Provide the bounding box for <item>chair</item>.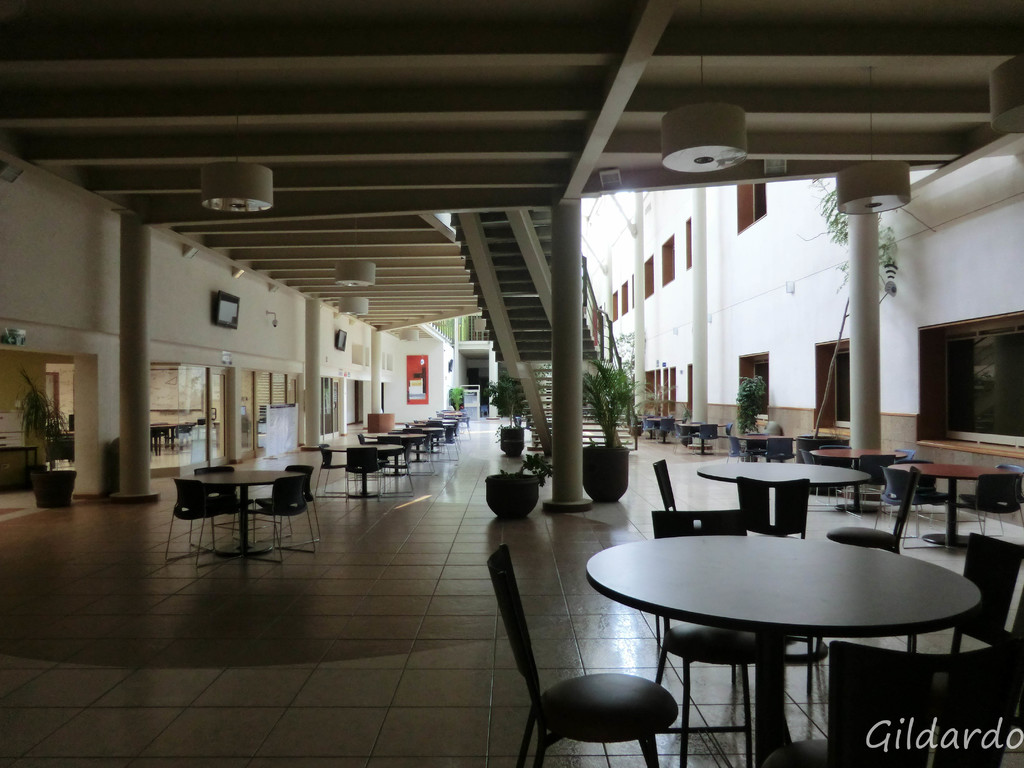
box=[659, 417, 670, 444].
